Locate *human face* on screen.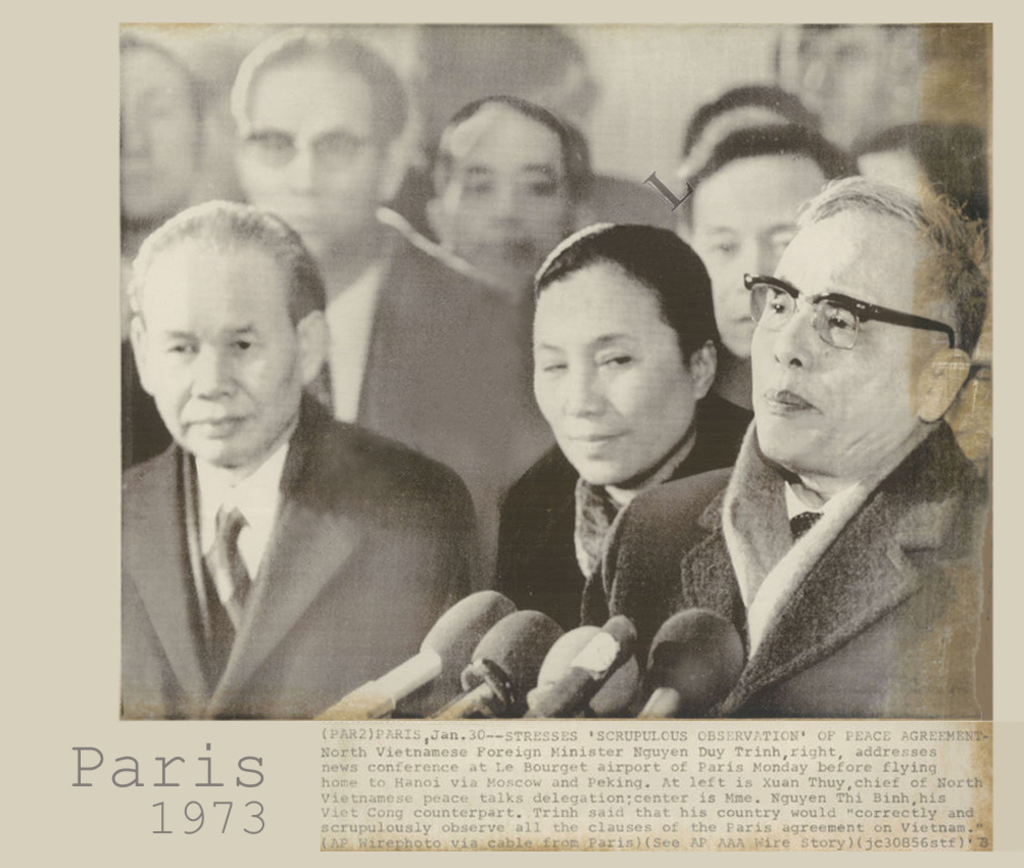
On screen at 742:190:965:467.
